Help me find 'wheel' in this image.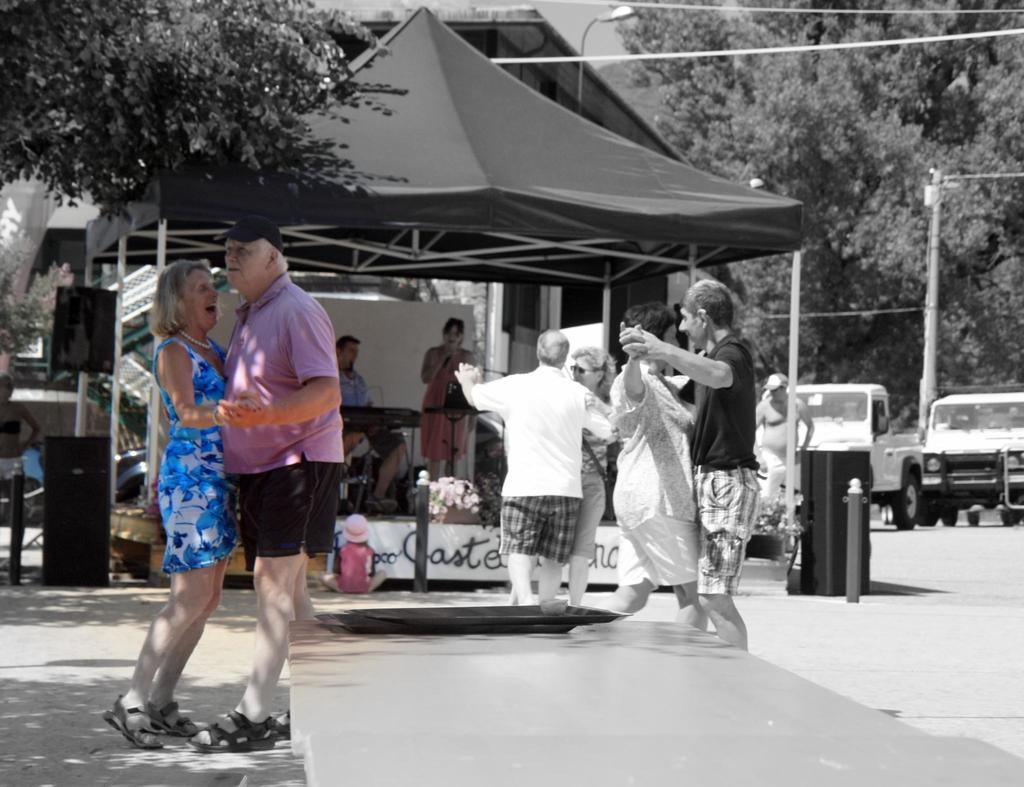
Found it: crop(968, 507, 979, 526).
